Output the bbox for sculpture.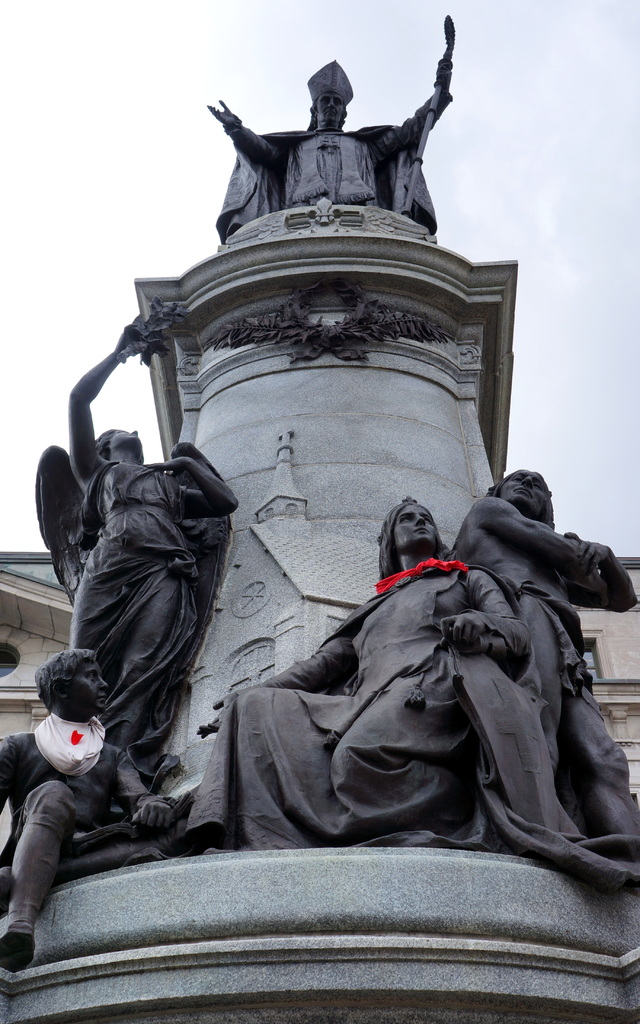
BBox(162, 476, 550, 861).
